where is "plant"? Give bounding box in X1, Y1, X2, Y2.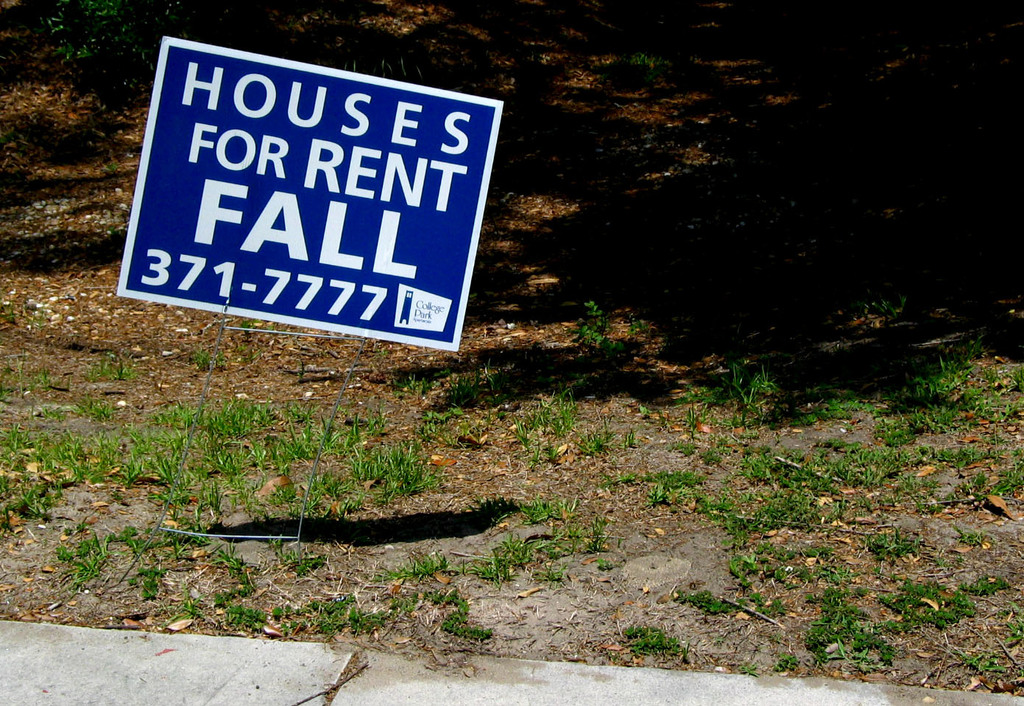
901, 573, 1003, 621.
